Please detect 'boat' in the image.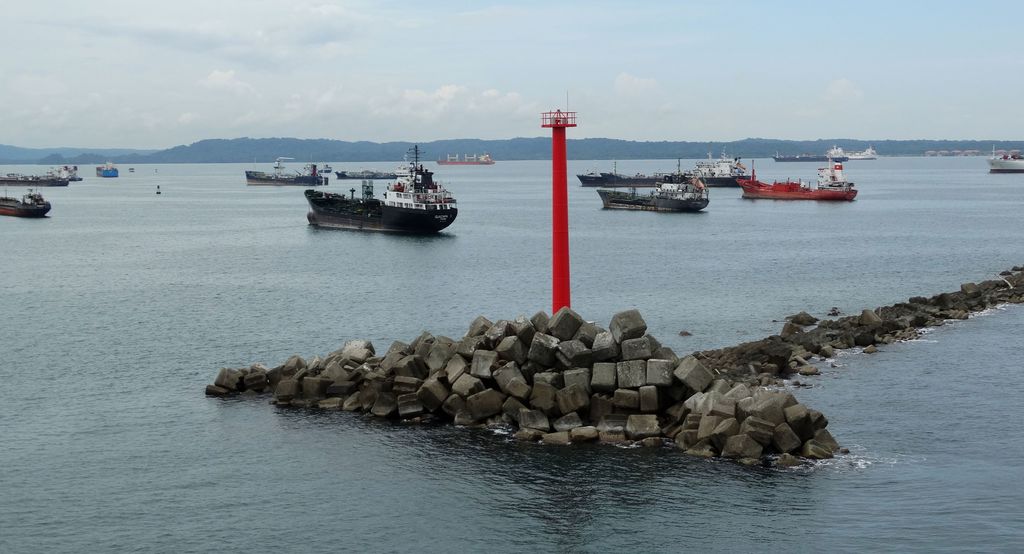
(x1=97, y1=158, x2=118, y2=178).
